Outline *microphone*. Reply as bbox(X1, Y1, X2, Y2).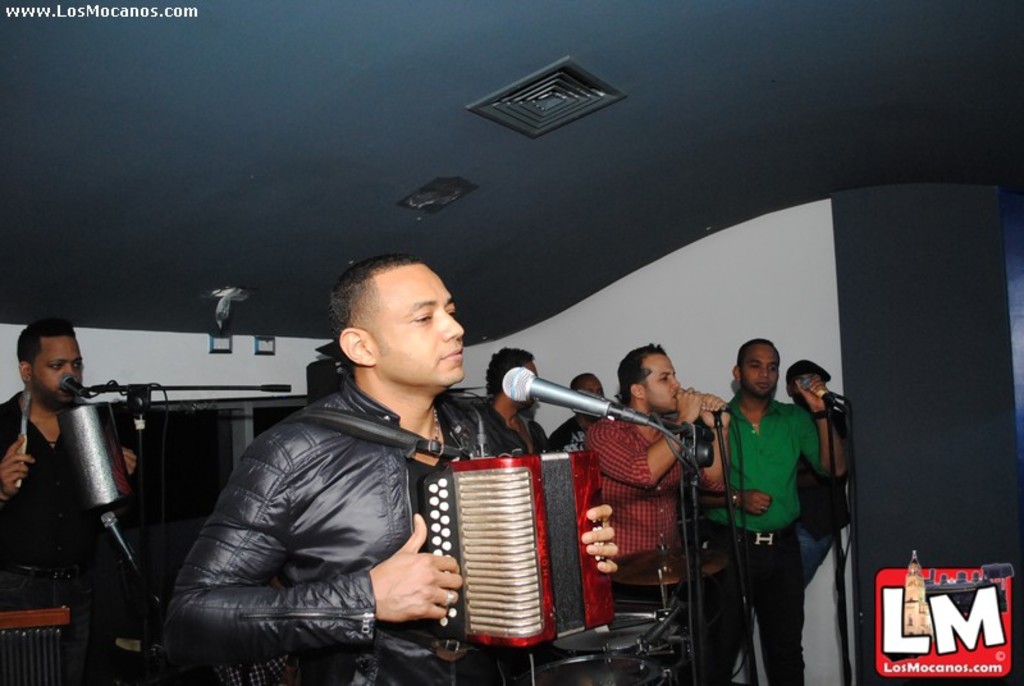
bbox(61, 371, 104, 401).
